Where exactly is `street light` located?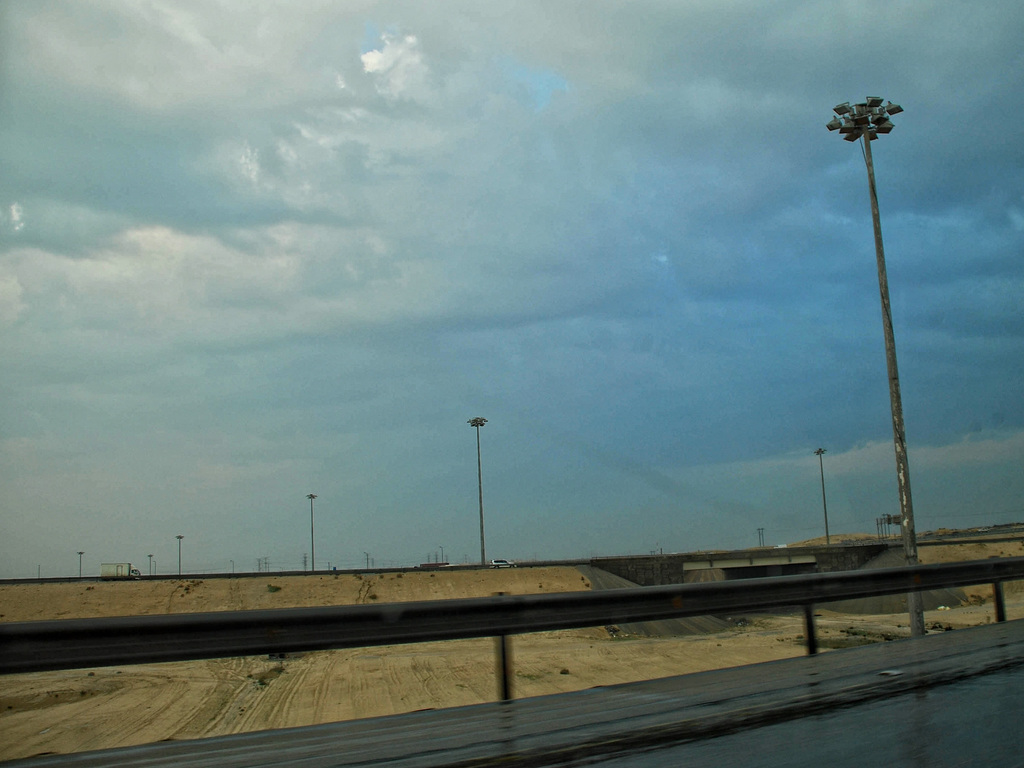
Its bounding box is bbox(148, 553, 150, 577).
